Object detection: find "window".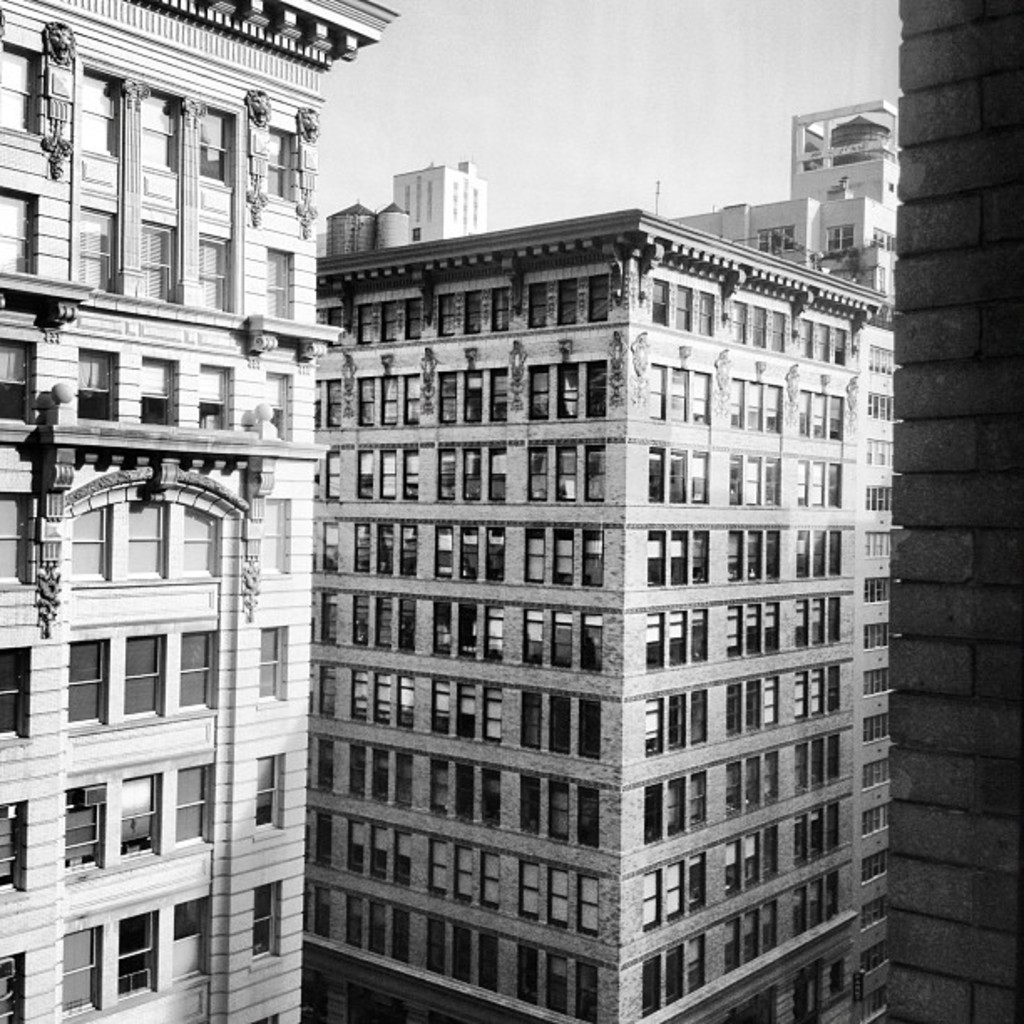
left=664, top=940, right=686, bottom=1007.
